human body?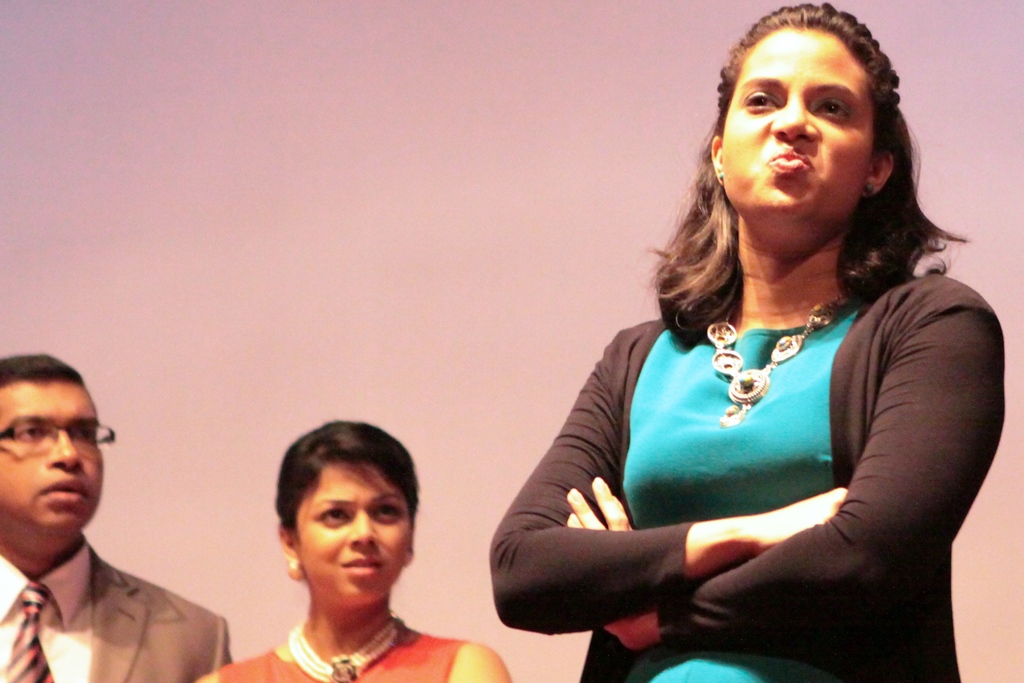
detection(193, 413, 519, 682)
